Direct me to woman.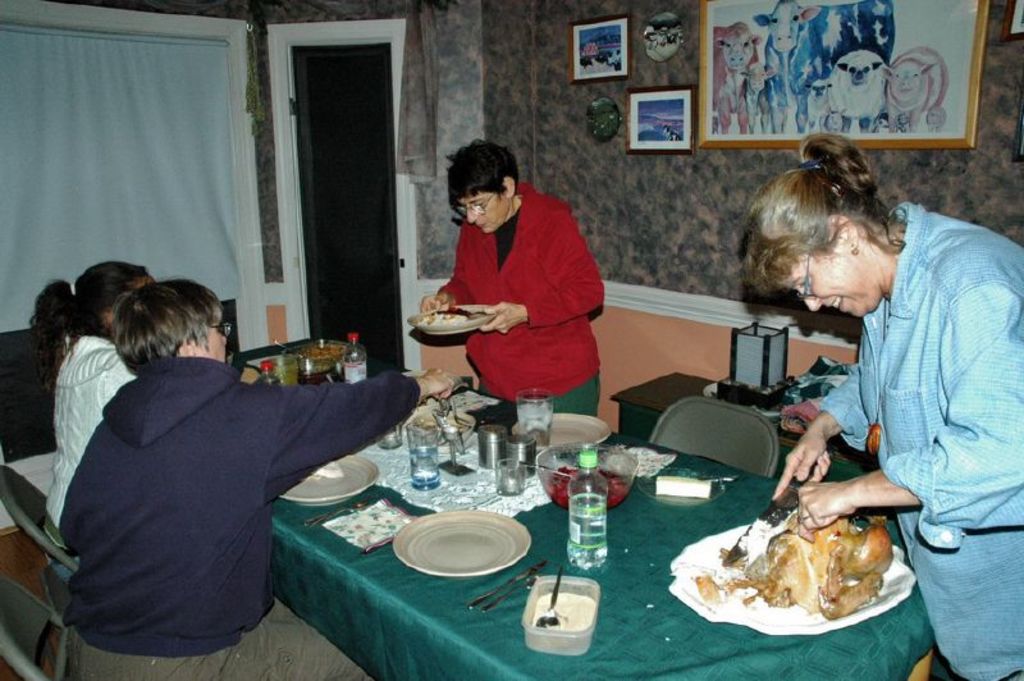
Direction: [left=19, top=251, right=175, bottom=597].
